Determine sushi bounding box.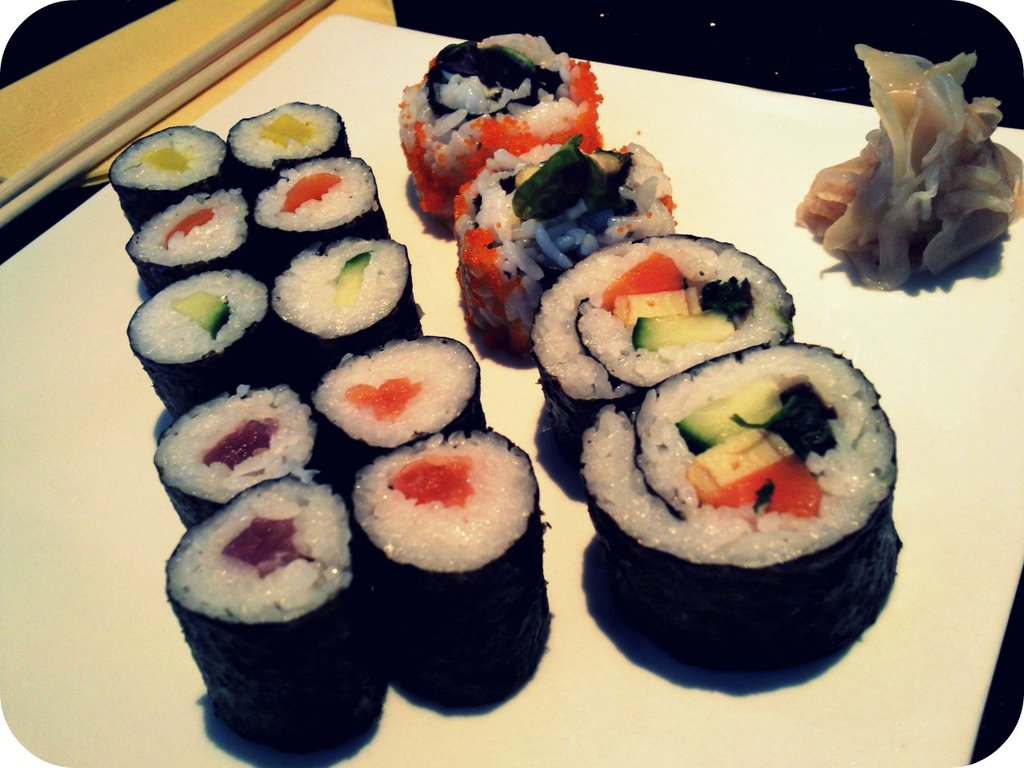
Determined: (530,232,799,462).
